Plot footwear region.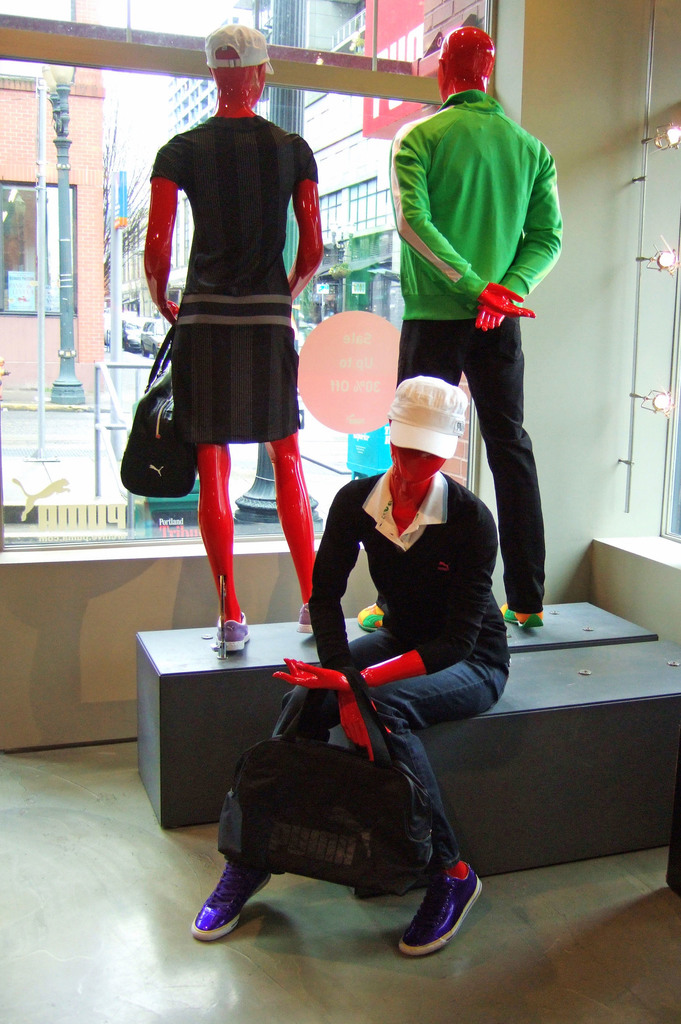
Plotted at 293,603,312,633.
